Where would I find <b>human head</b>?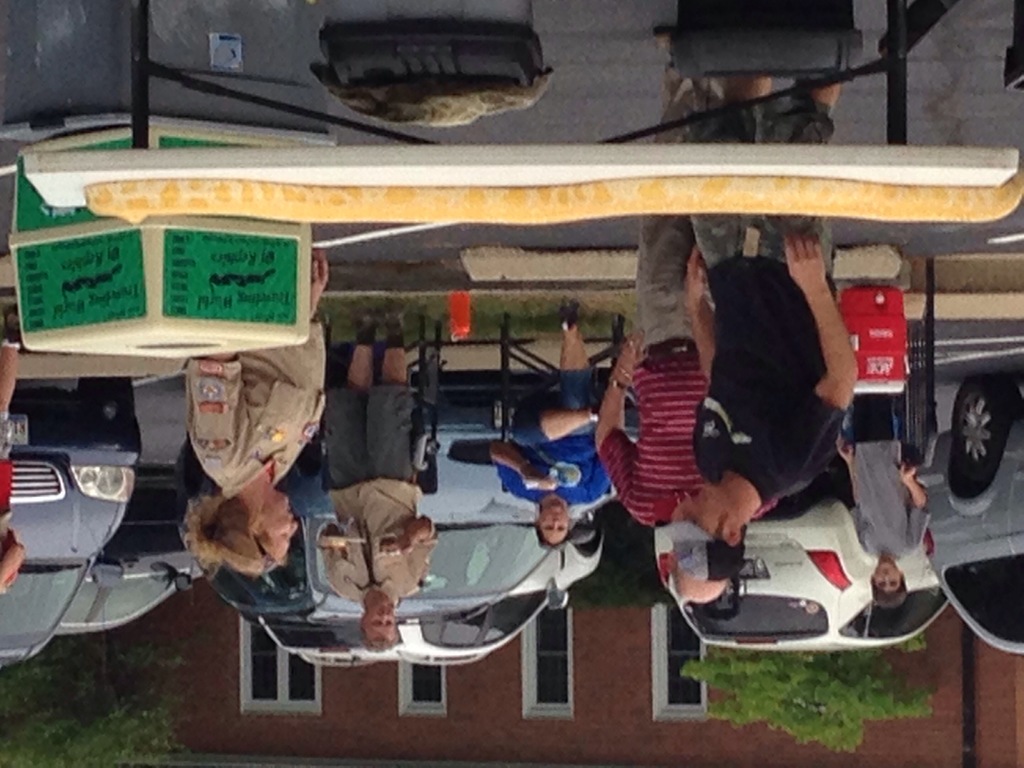
At <region>536, 503, 572, 551</region>.
